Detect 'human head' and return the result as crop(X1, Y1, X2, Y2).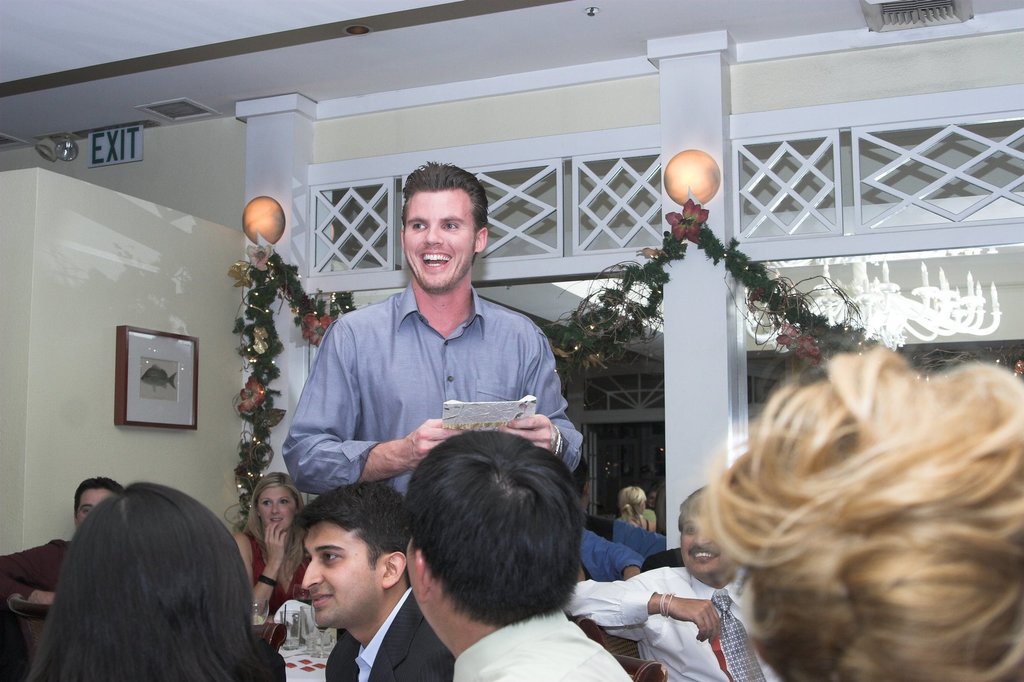
crop(64, 485, 246, 652).
